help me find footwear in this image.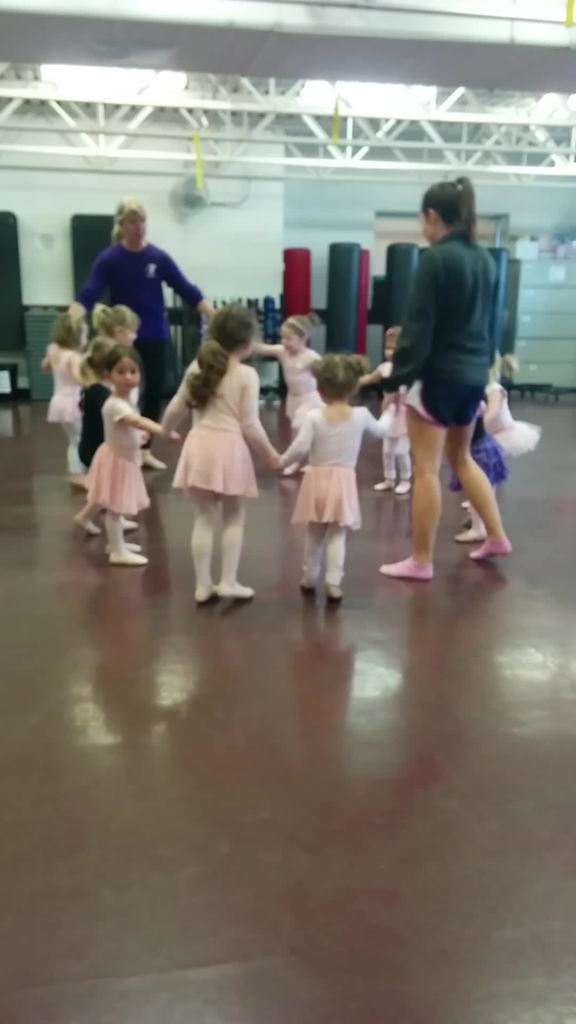
Found it: {"x1": 281, "y1": 463, "x2": 295, "y2": 473}.
